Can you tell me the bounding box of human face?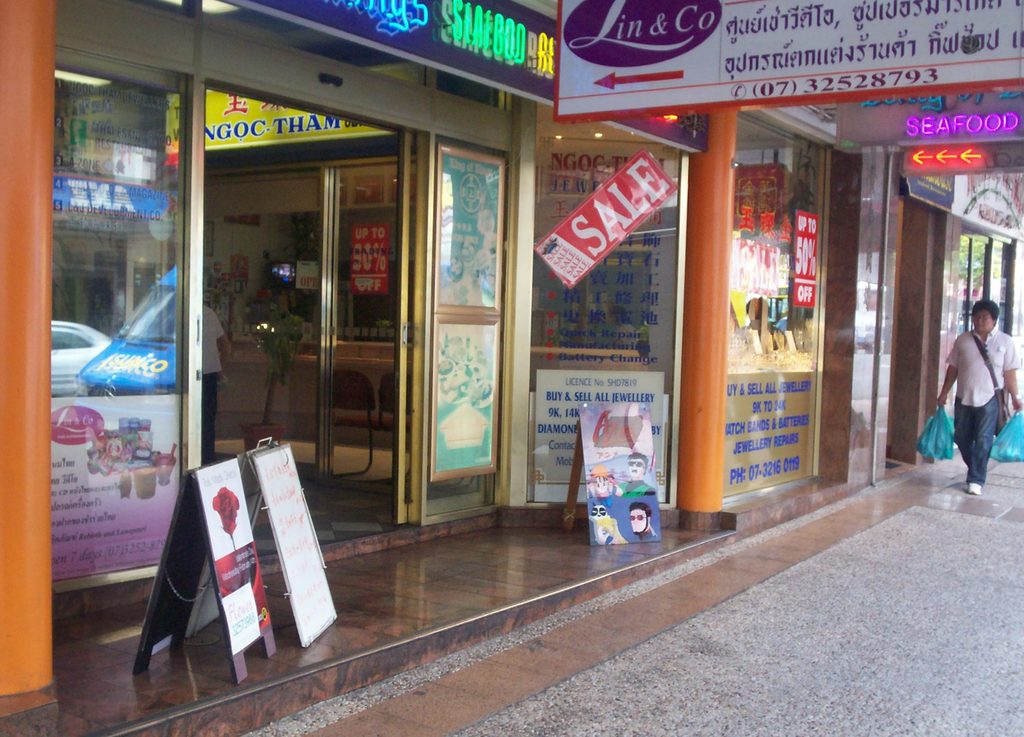
box=[627, 457, 646, 479].
